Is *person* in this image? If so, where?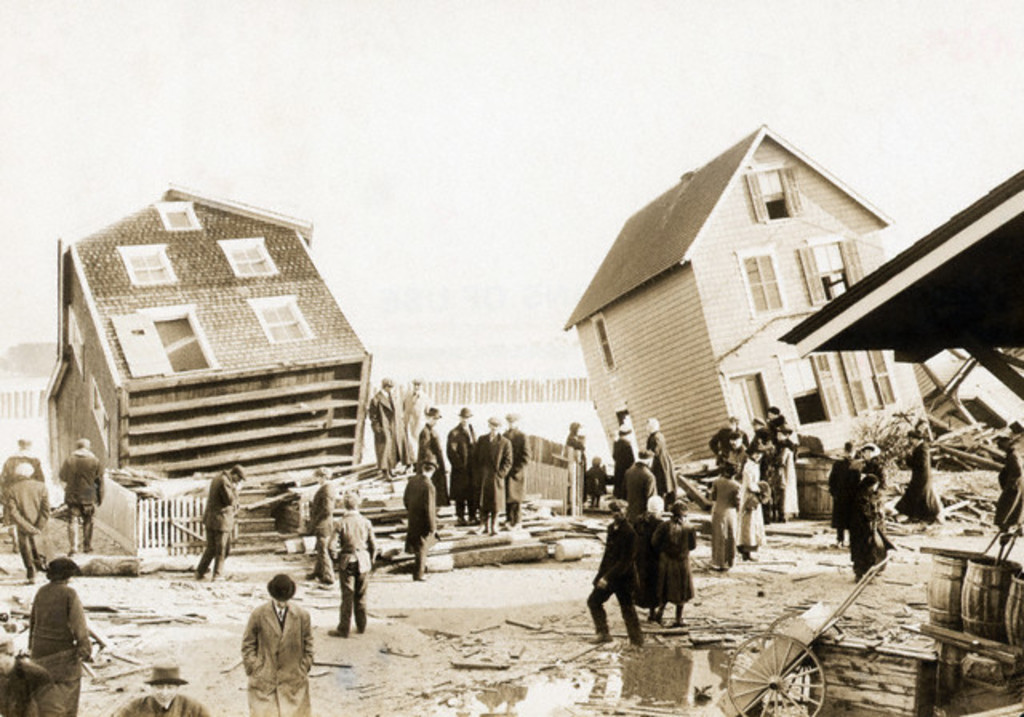
Yes, at box(402, 375, 438, 453).
